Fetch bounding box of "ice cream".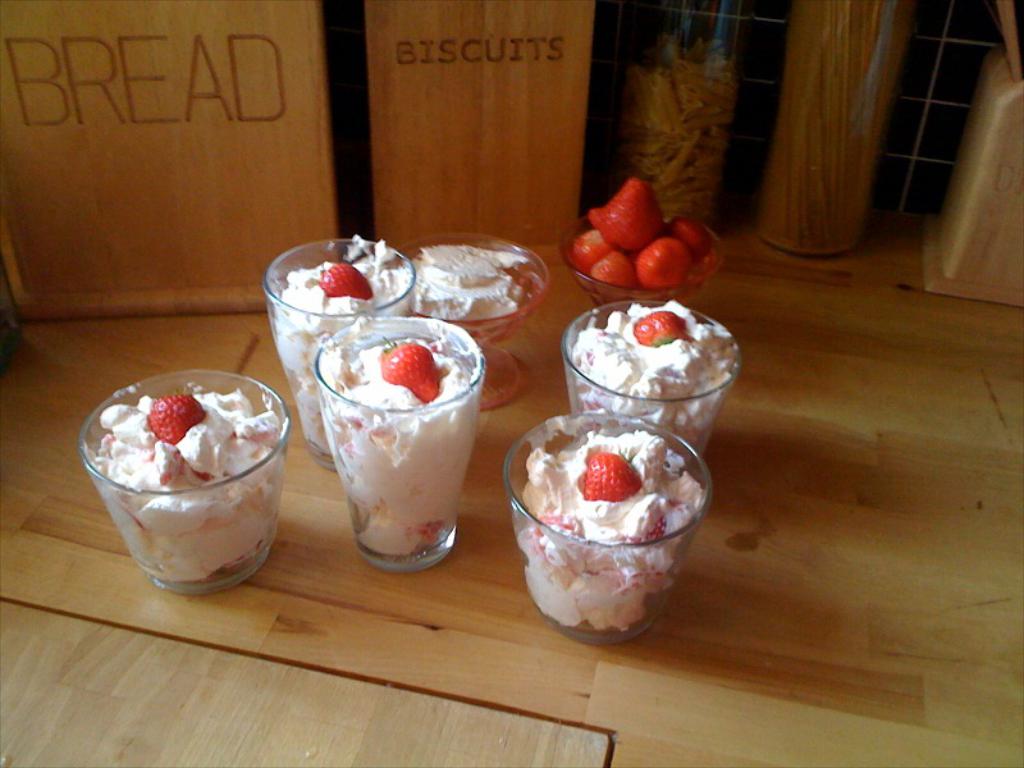
Bbox: crop(63, 374, 294, 598).
